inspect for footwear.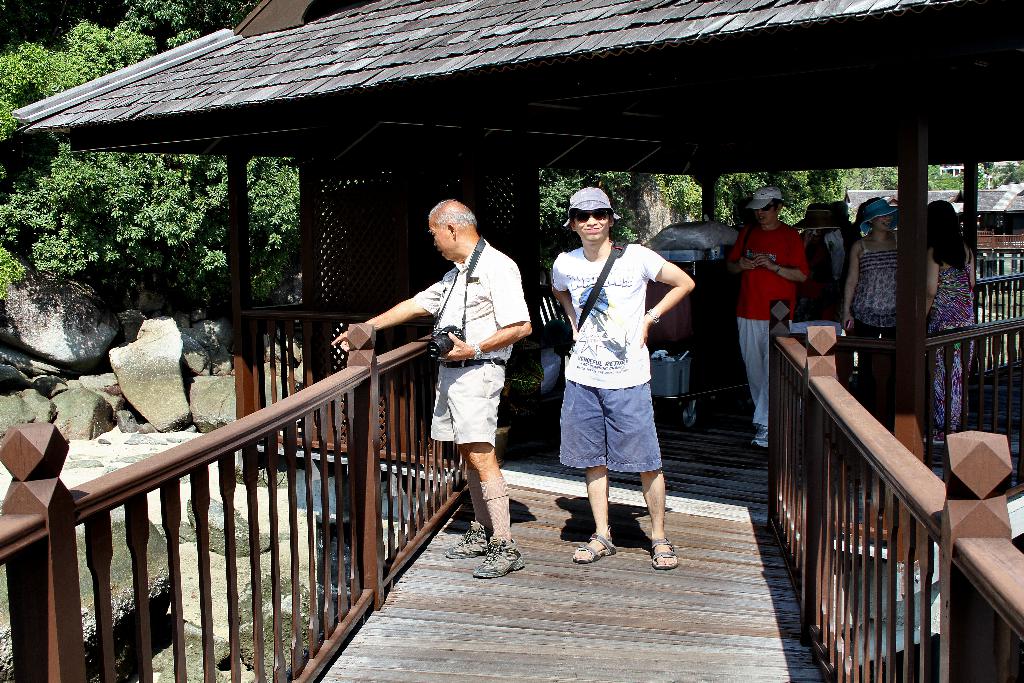
Inspection: box(469, 533, 524, 582).
